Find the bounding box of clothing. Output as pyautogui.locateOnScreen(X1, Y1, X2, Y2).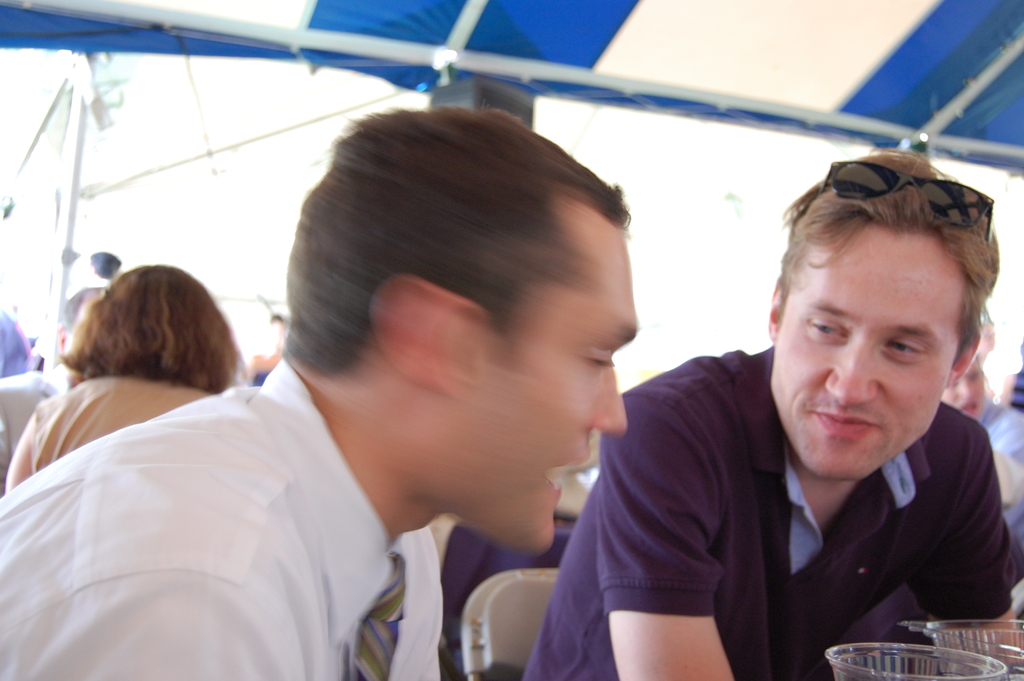
pyautogui.locateOnScreen(979, 398, 1023, 523).
